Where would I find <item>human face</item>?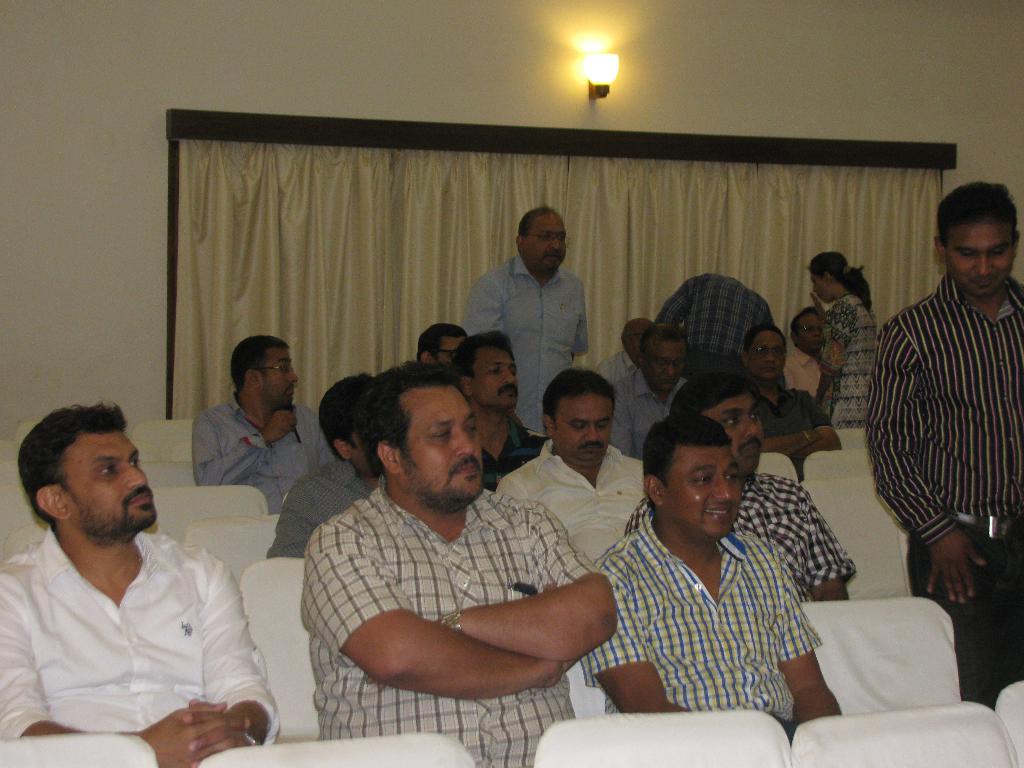
At detection(552, 394, 610, 462).
